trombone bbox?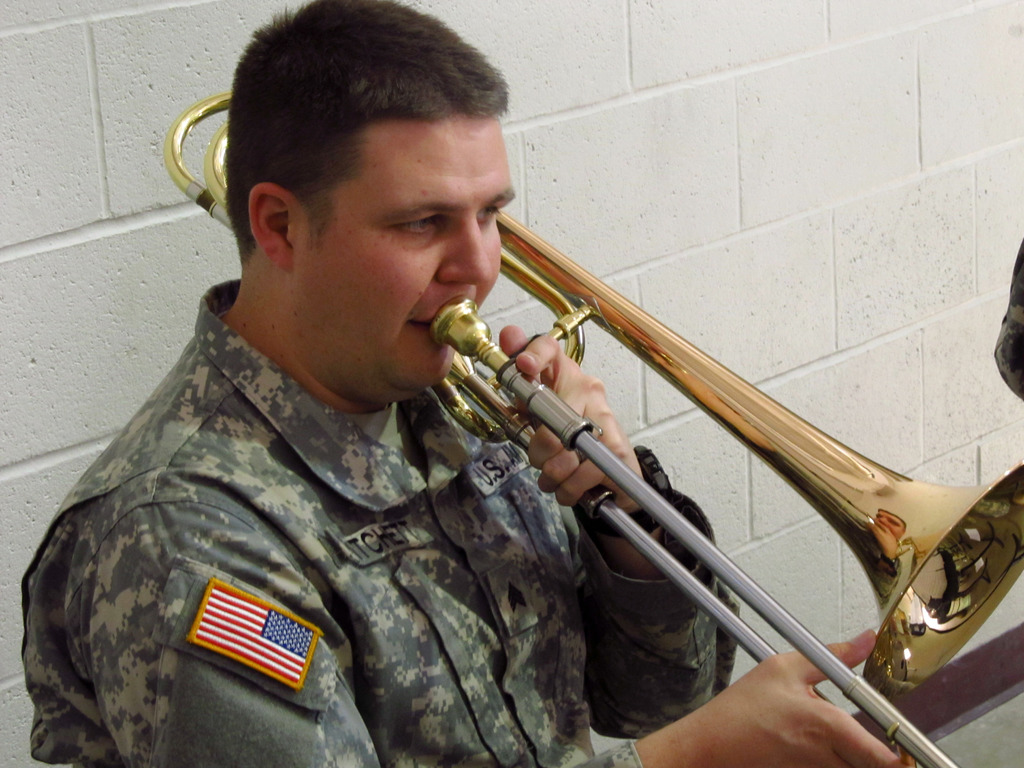
x1=164 y1=95 x2=1023 y2=767
